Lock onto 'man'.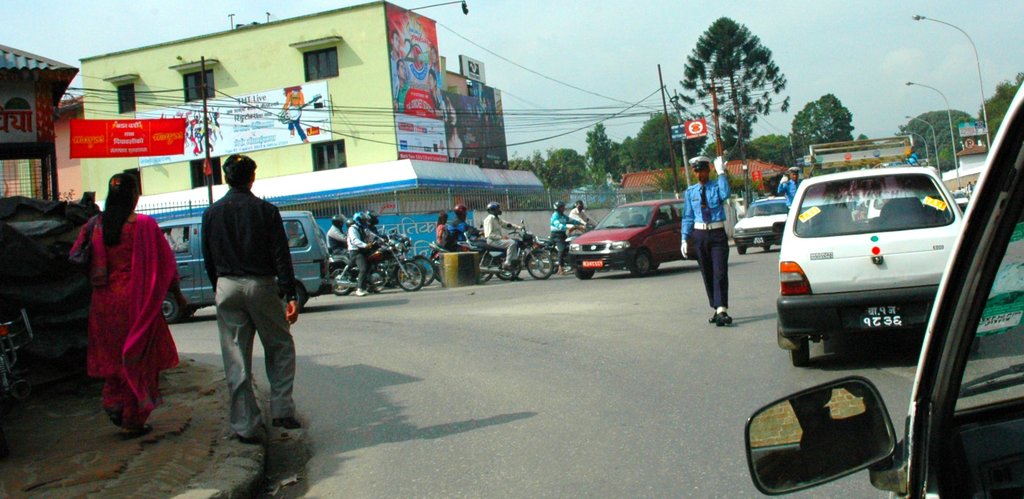
Locked: 674/162/728/325.
